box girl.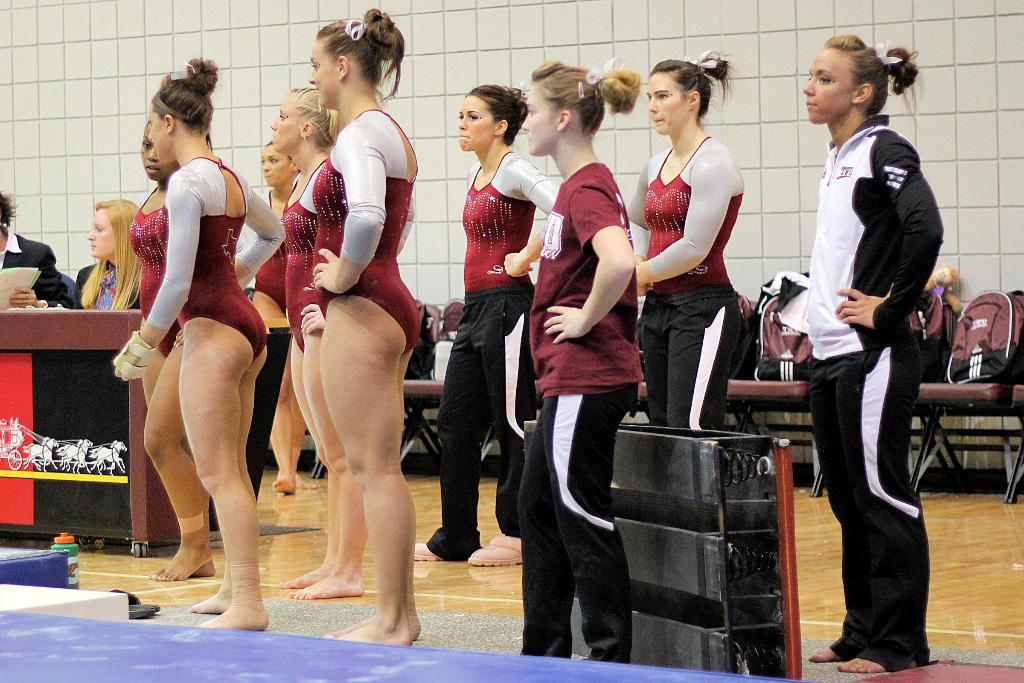
633,50,743,434.
